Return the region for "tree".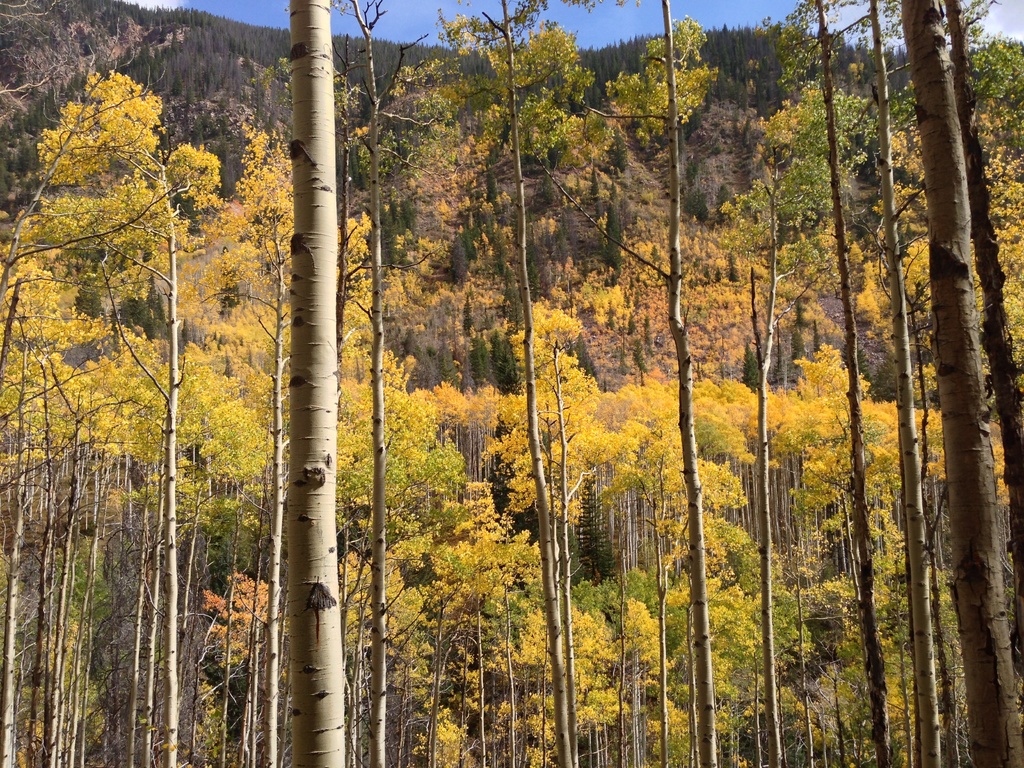
box(419, 304, 678, 621).
